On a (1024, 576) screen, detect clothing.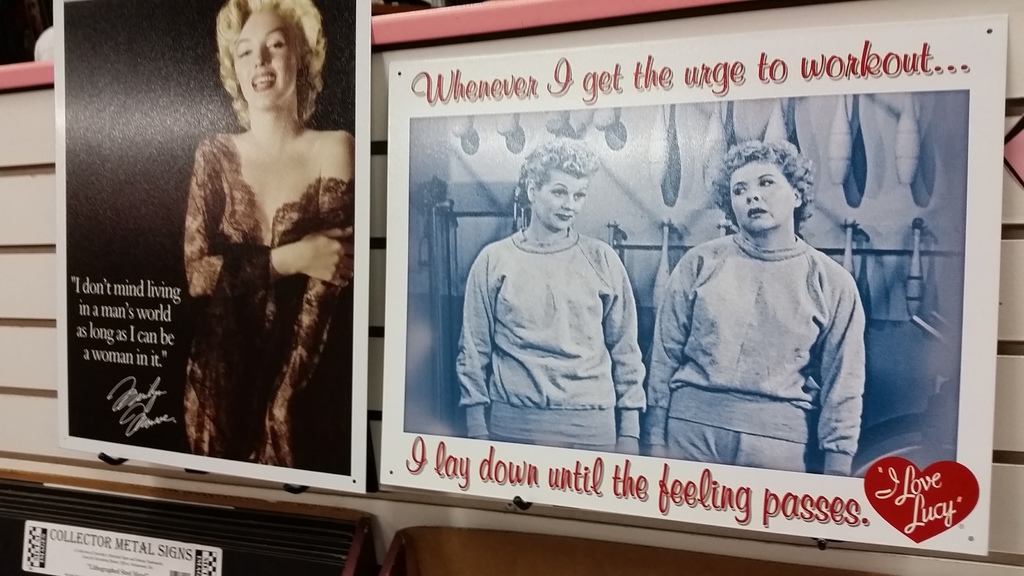
select_region(454, 227, 646, 456).
